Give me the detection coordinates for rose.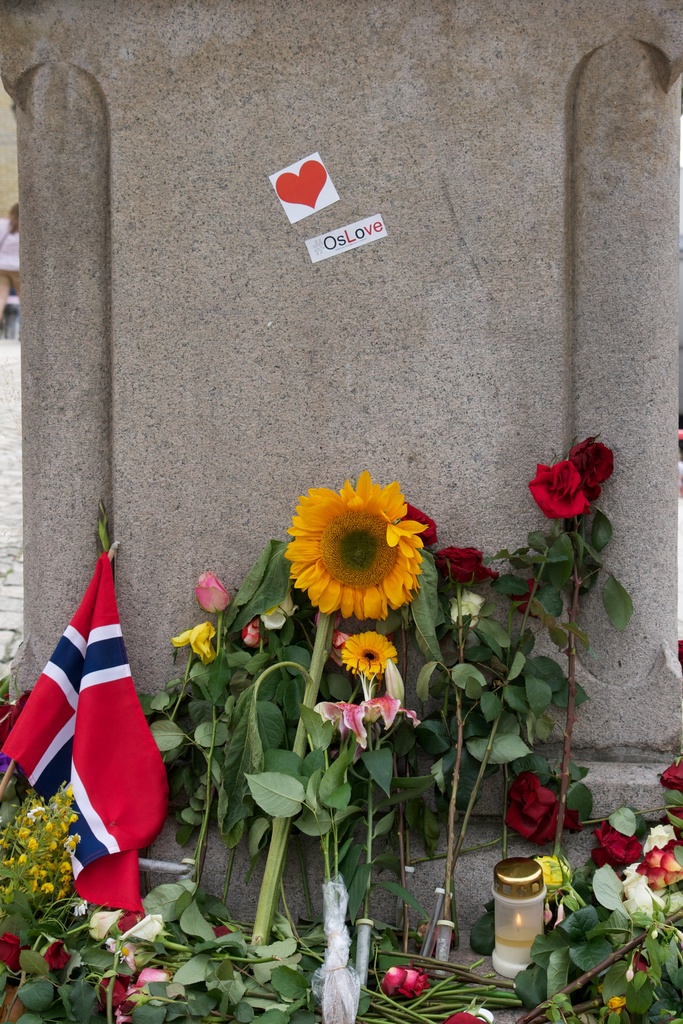
bbox=(108, 910, 142, 942).
